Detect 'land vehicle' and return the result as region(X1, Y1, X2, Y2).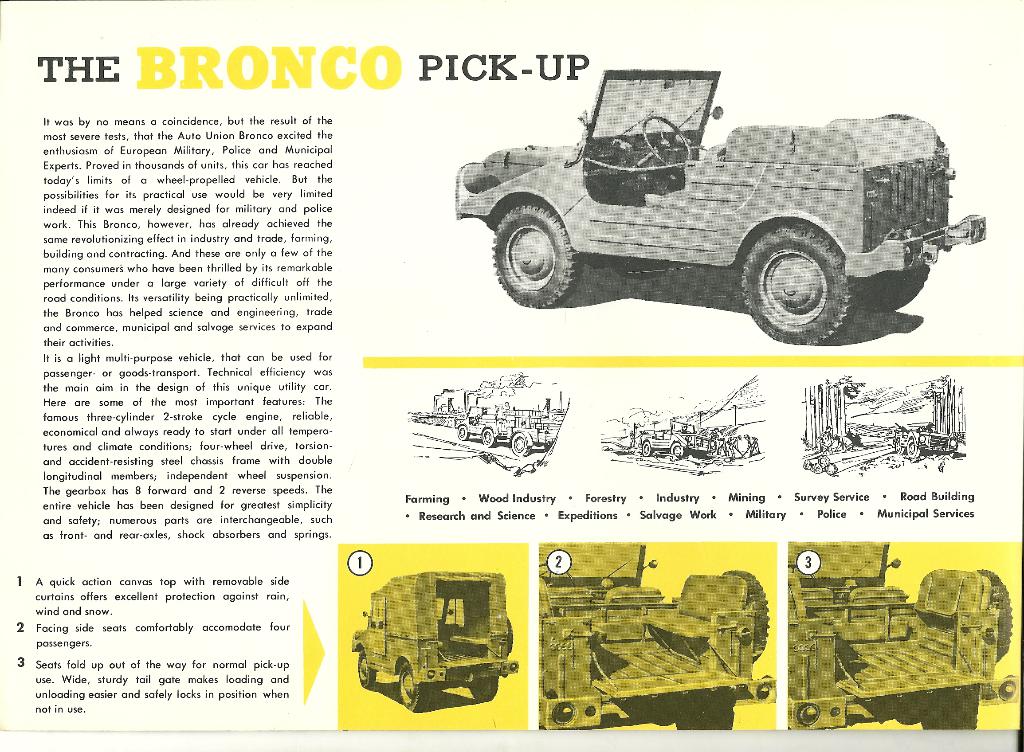
region(356, 571, 518, 711).
